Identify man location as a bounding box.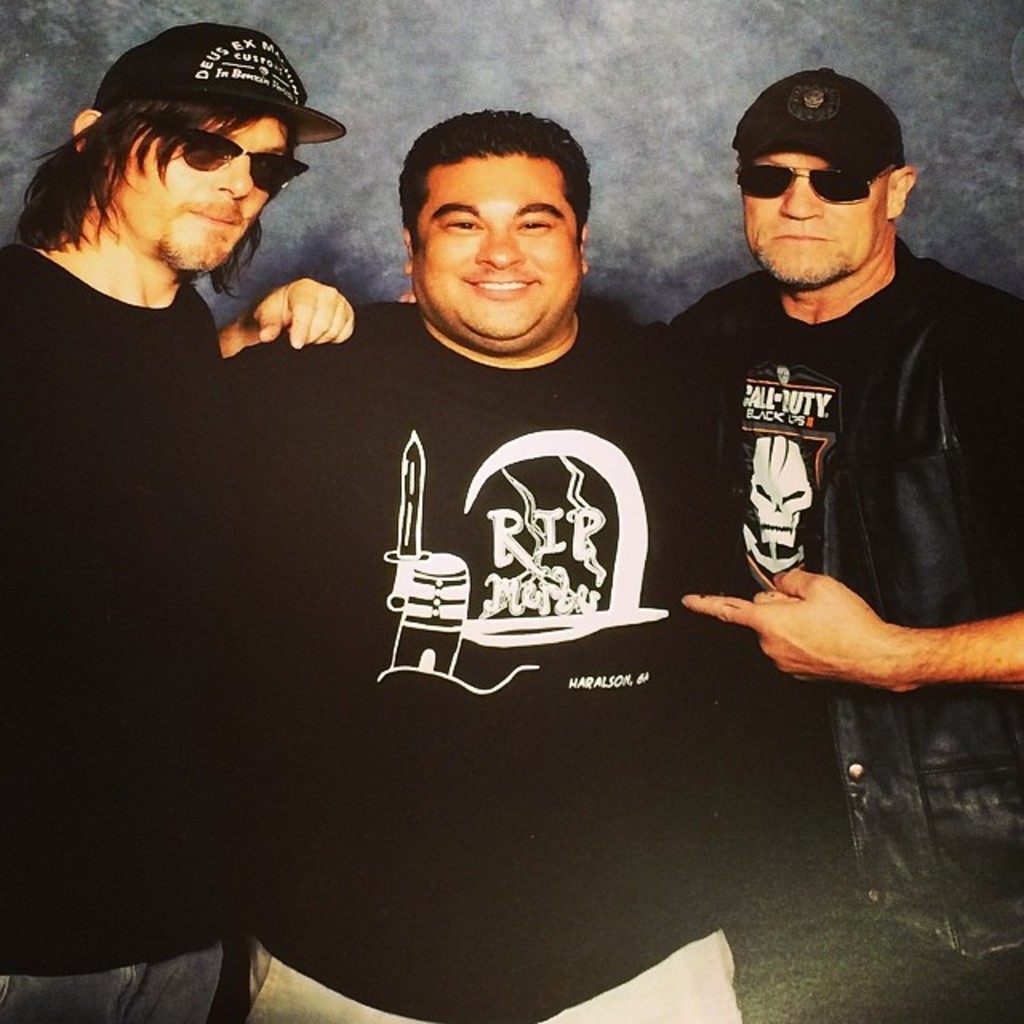
x1=10 y1=0 x2=394 y2=947.
